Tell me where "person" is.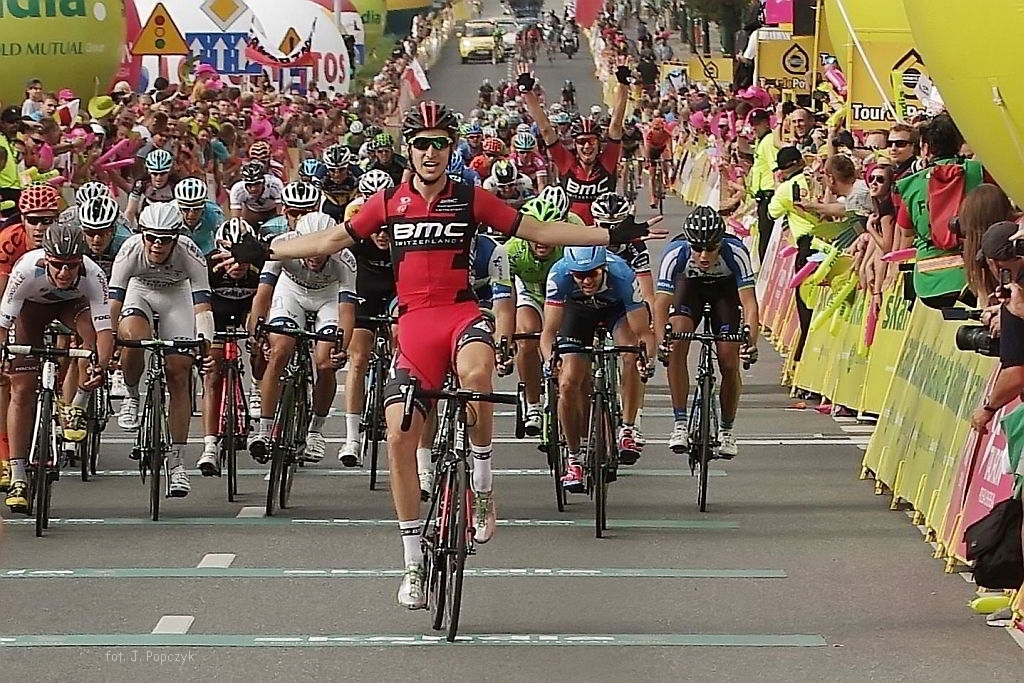
"person" is at rect(349, 83, 487, 644).
